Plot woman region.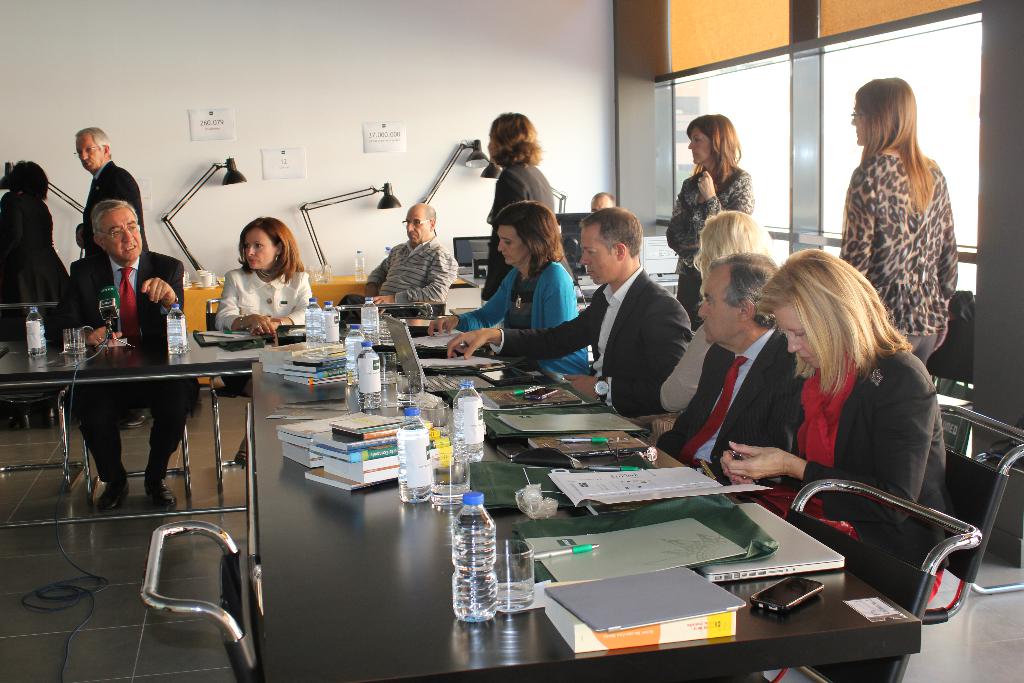
Plotted at l=0, t=157, r=61, b=304.
